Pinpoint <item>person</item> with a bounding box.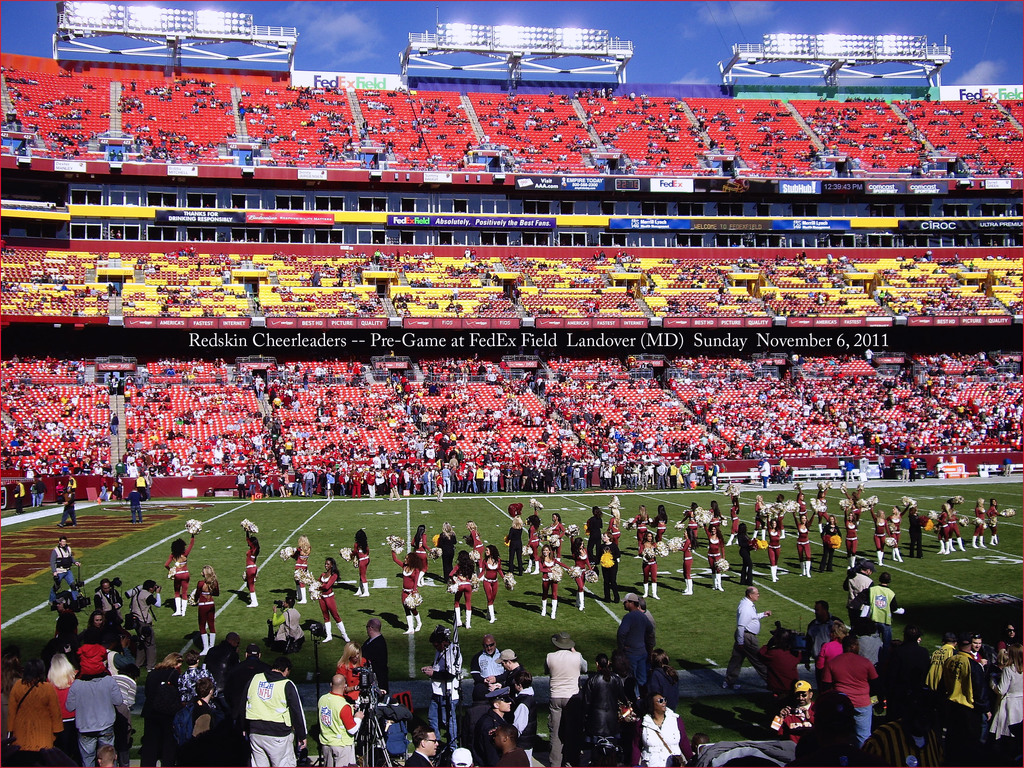
region(819, 517, 843, 572).
